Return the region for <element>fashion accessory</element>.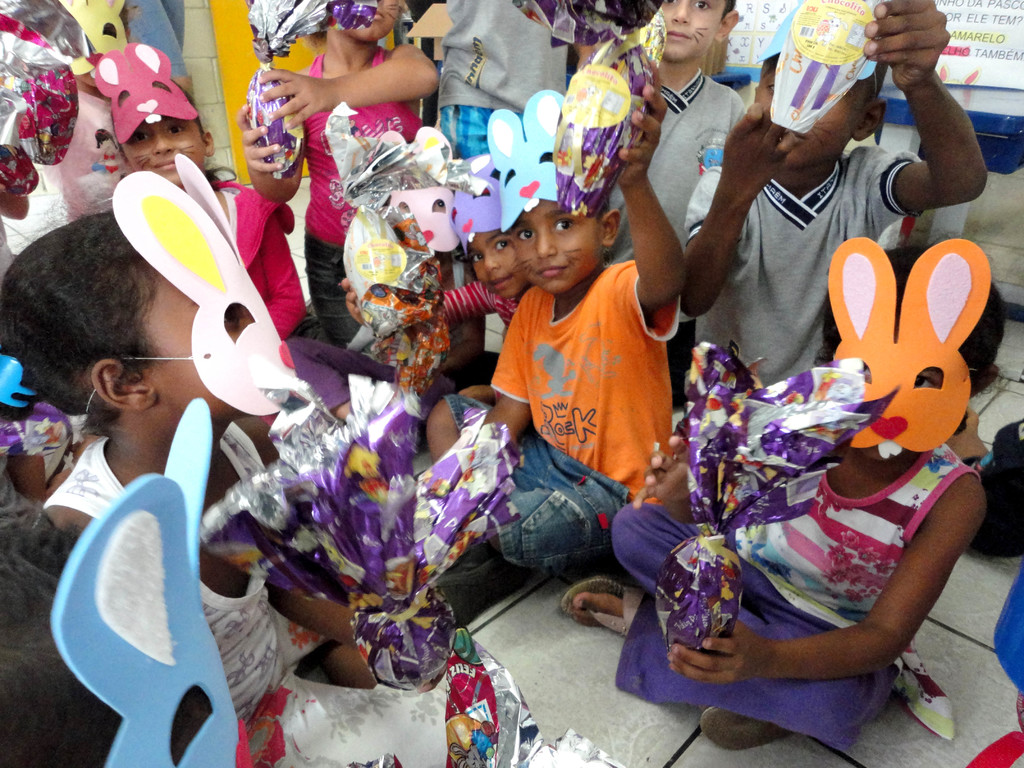
{"x1": 756, "y1": 0, "x2": 877, "y2": 94}.
